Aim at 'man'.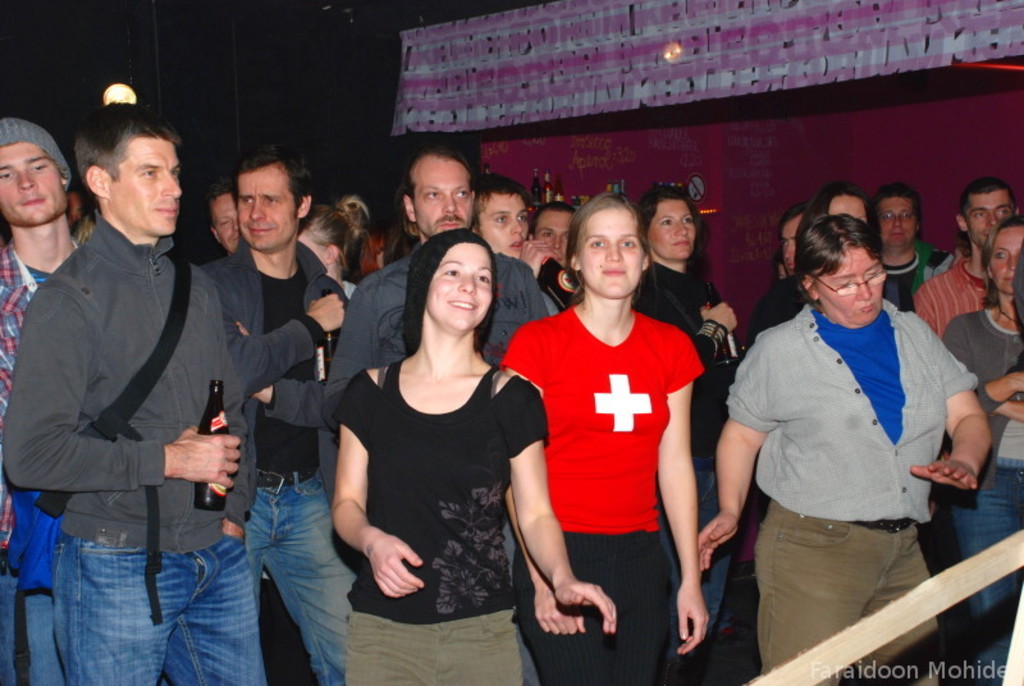
Aimed at left=0, top=114, right=83, bottom=685.
